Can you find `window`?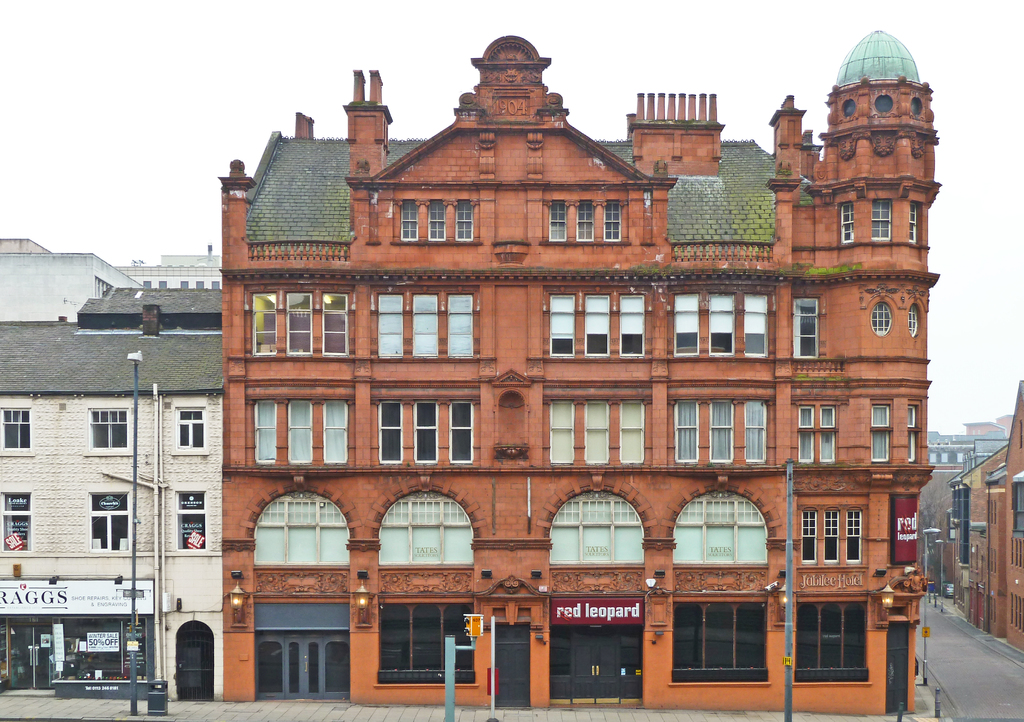
Yes, bounding box: select_region(576, 199, 596, 241).
